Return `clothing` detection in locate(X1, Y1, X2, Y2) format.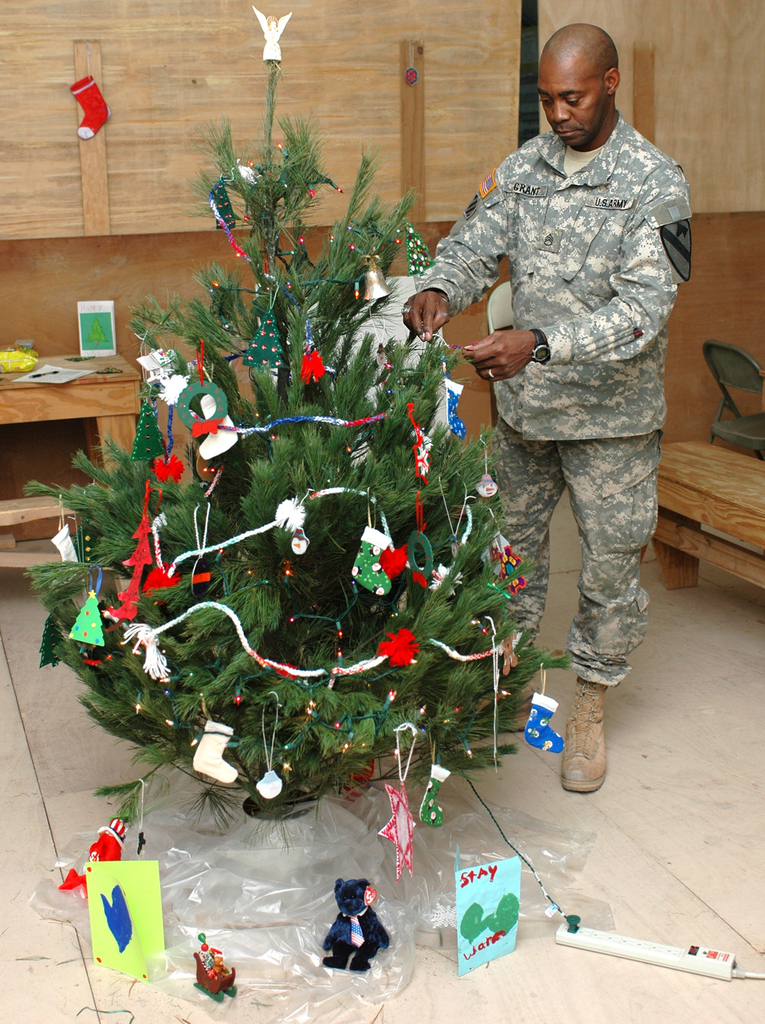
locate(414, 105, 690, 690).
